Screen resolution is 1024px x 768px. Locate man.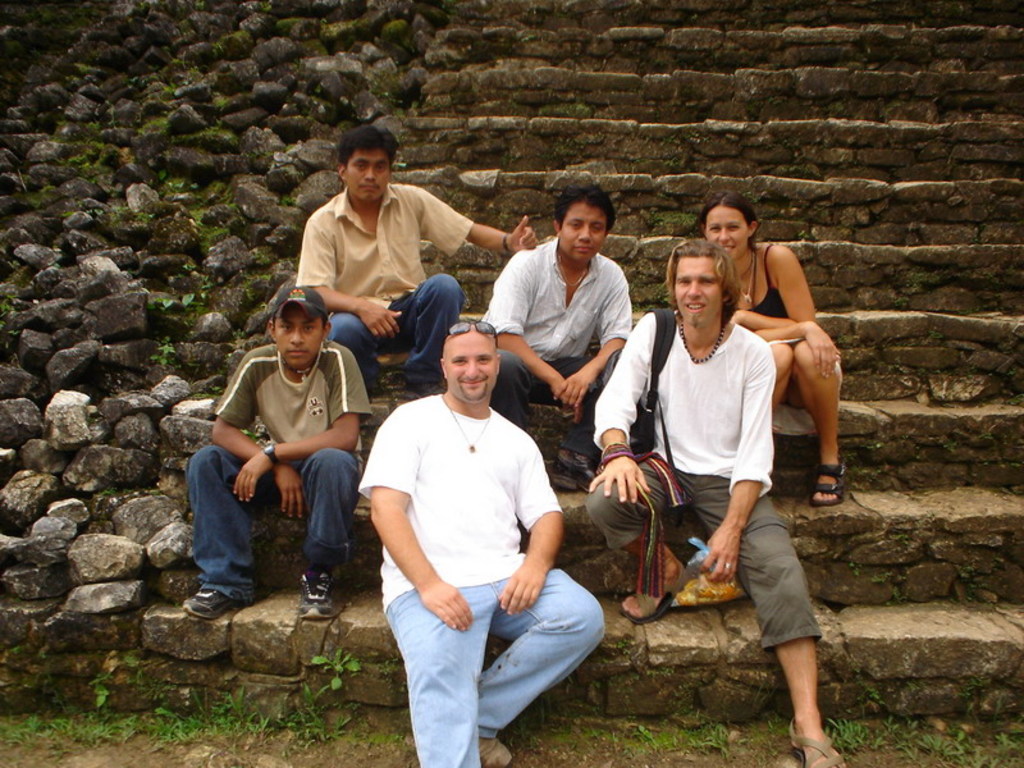
293,120,536,396.
